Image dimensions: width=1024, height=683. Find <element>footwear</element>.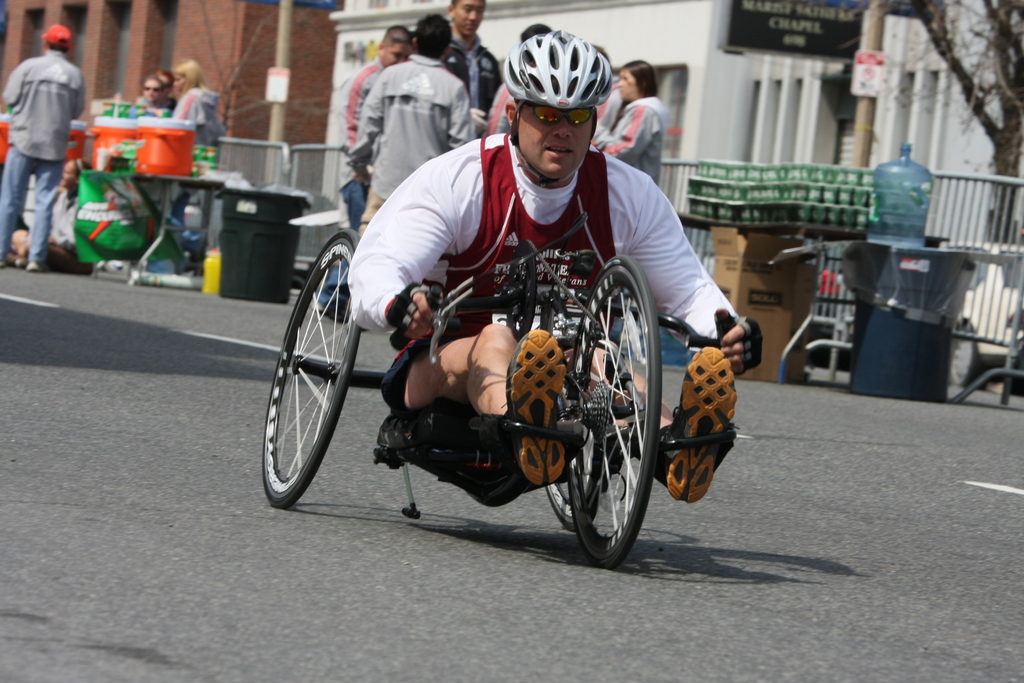
box=[657, 340, 737, 507].
